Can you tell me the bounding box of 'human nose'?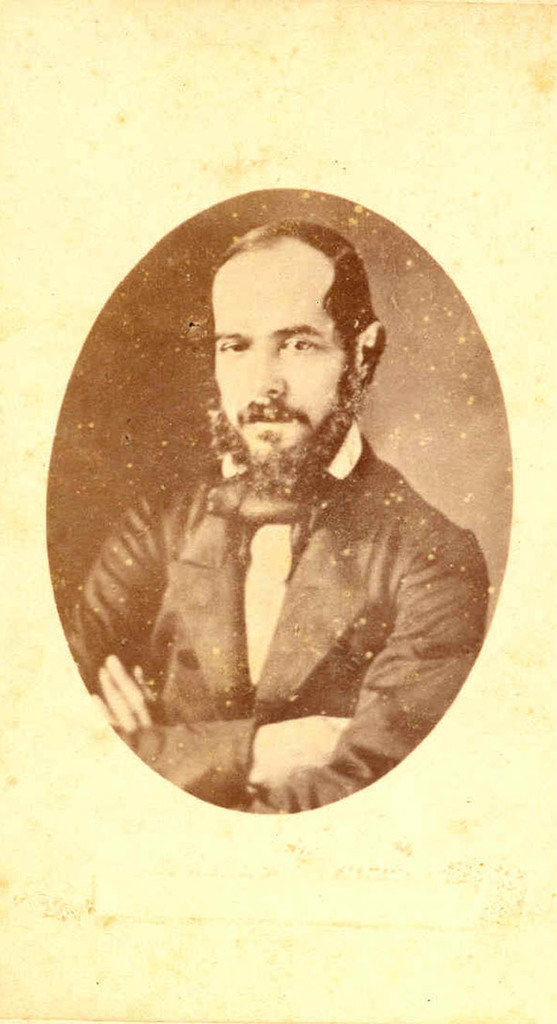
rect(247, 347, 285, 401).
